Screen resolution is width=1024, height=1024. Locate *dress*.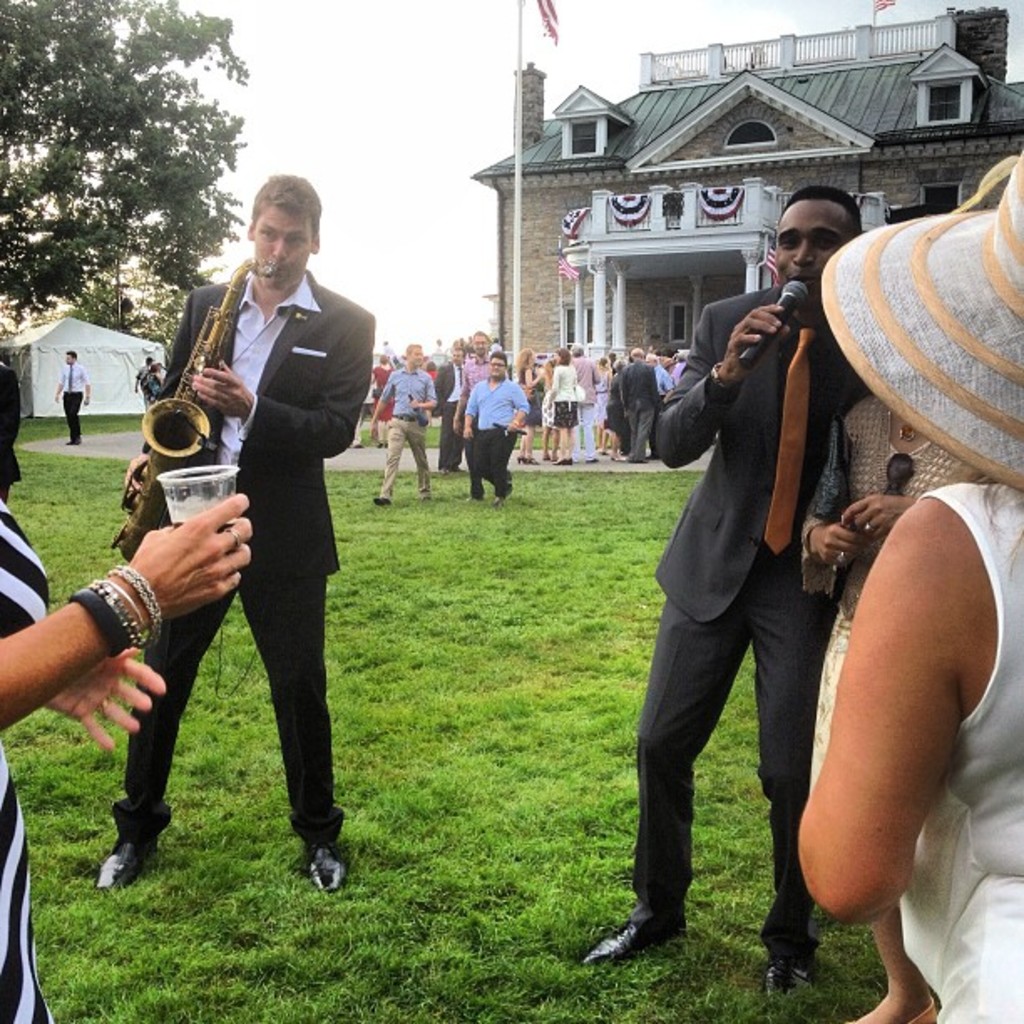
detection(550, 365, 582, 423).
